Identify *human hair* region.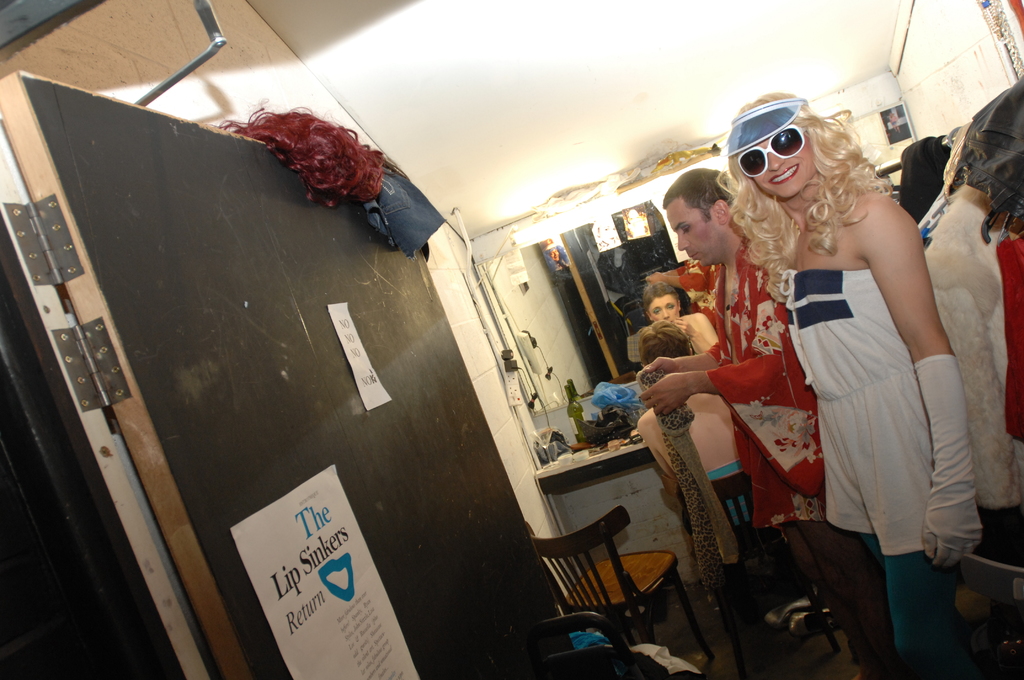
Region: rect(661, 165, 745, 220).
